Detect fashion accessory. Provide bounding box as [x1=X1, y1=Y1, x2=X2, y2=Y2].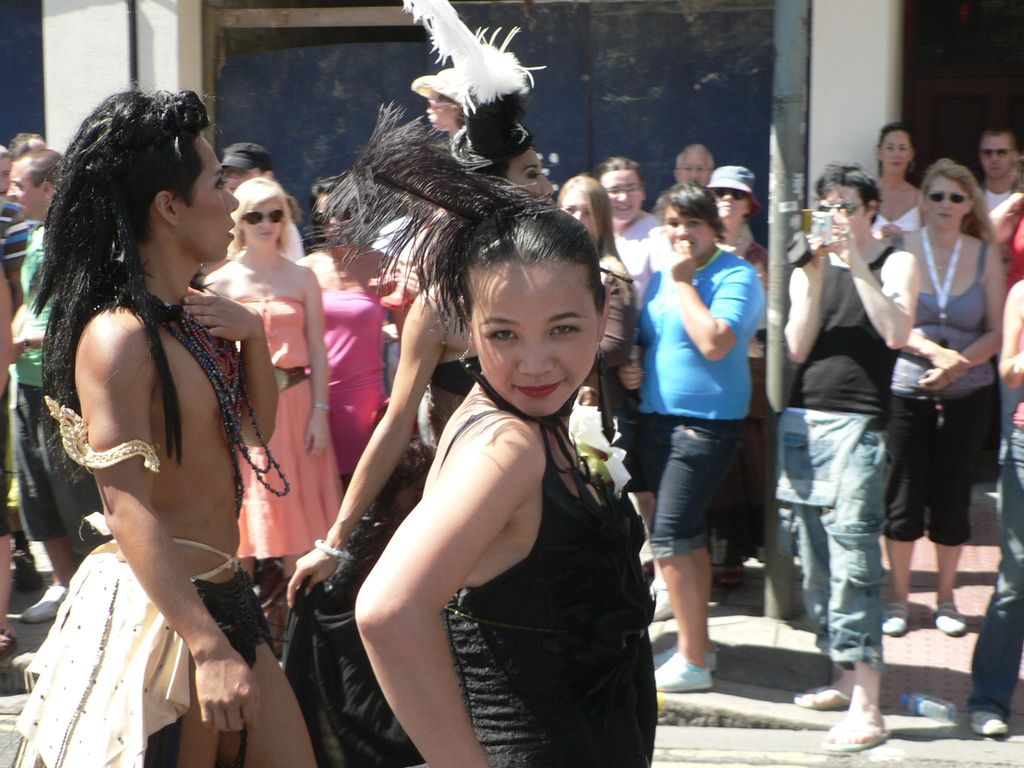
[x1=40, y1=395, x2=163, y2=476].
